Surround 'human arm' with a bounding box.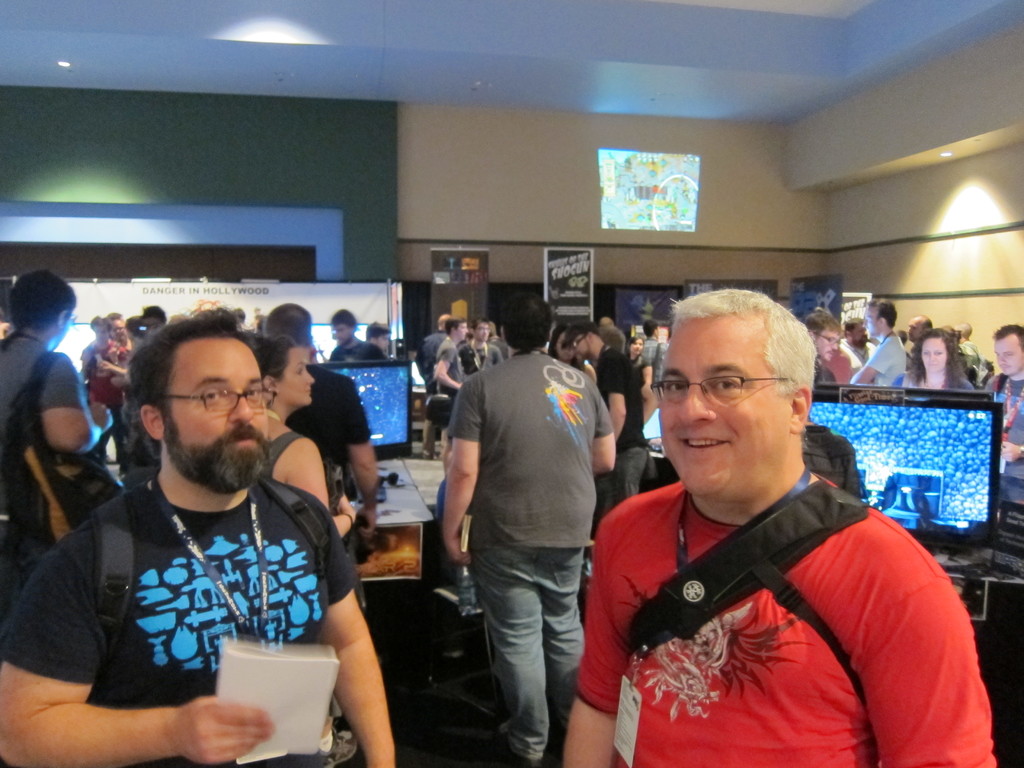
(1002, 438, 1023, 463).
